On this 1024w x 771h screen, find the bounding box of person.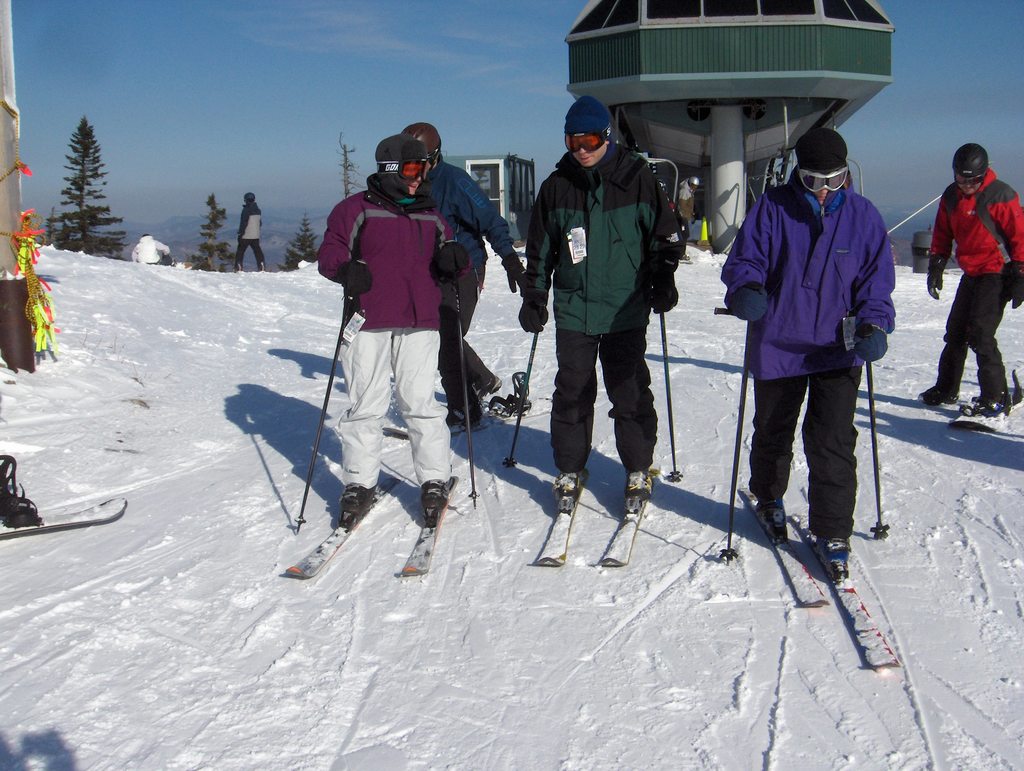
Bounding box: <bbox>716, 131, 891, 580</bbox>.
